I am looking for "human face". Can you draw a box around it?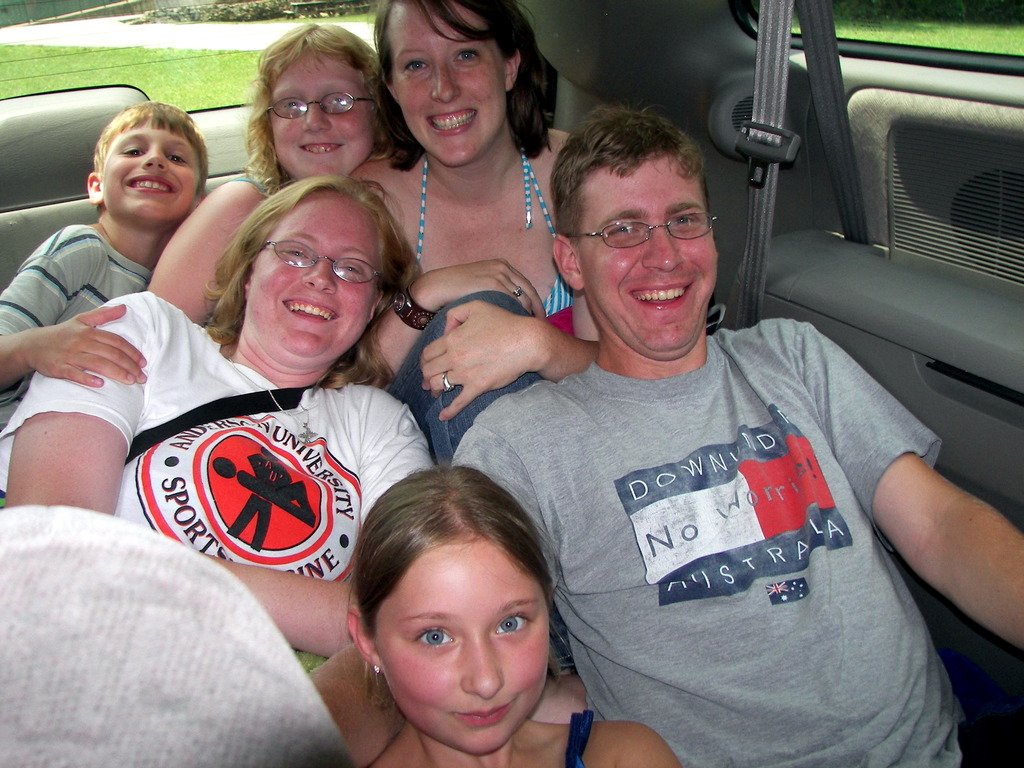
Sure, the bounding box is [391,2,506,170].
